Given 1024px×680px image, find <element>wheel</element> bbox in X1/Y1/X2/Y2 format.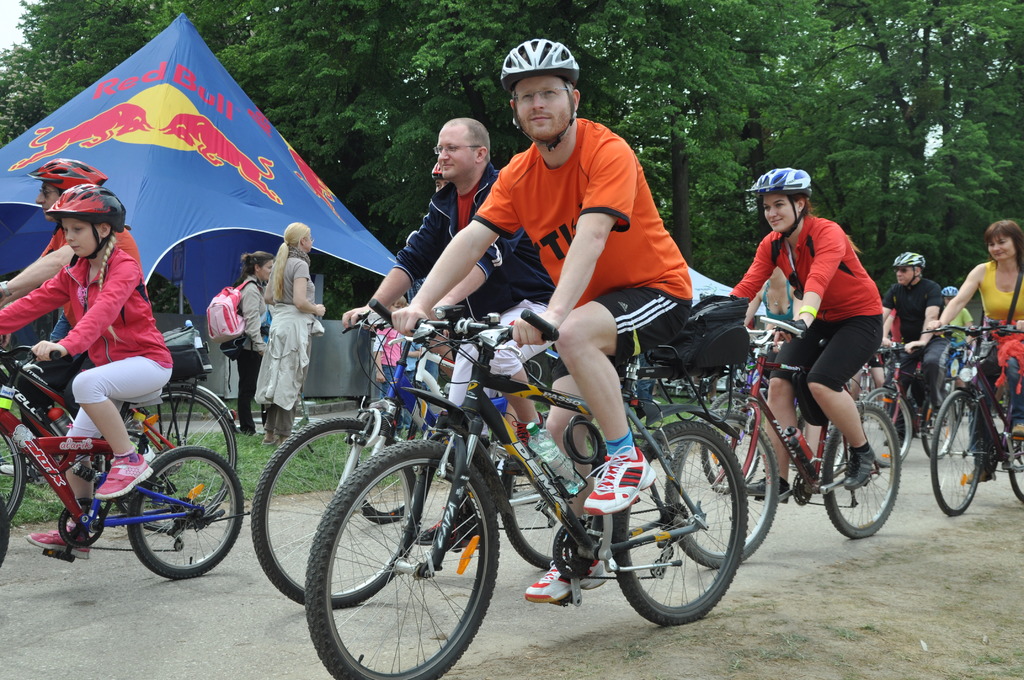
914/378/986/516.
